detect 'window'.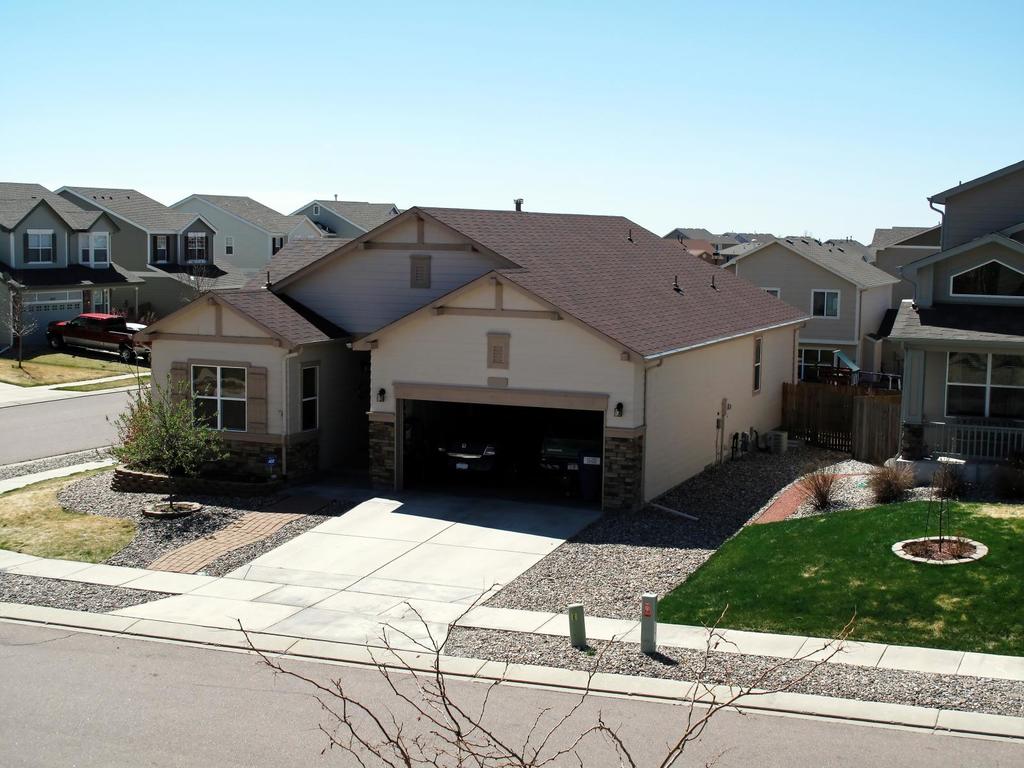
Detected at <region>180, 345, 271, 435</region>.
